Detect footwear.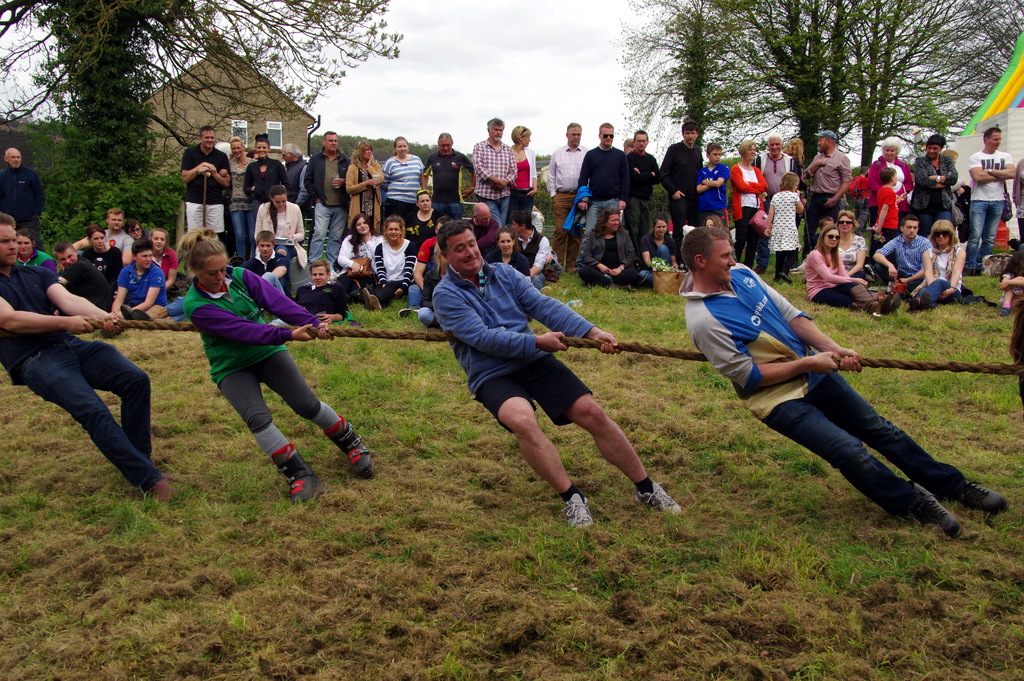
Detected at x1=1000 y1=303 x2=1016 y2=319.
